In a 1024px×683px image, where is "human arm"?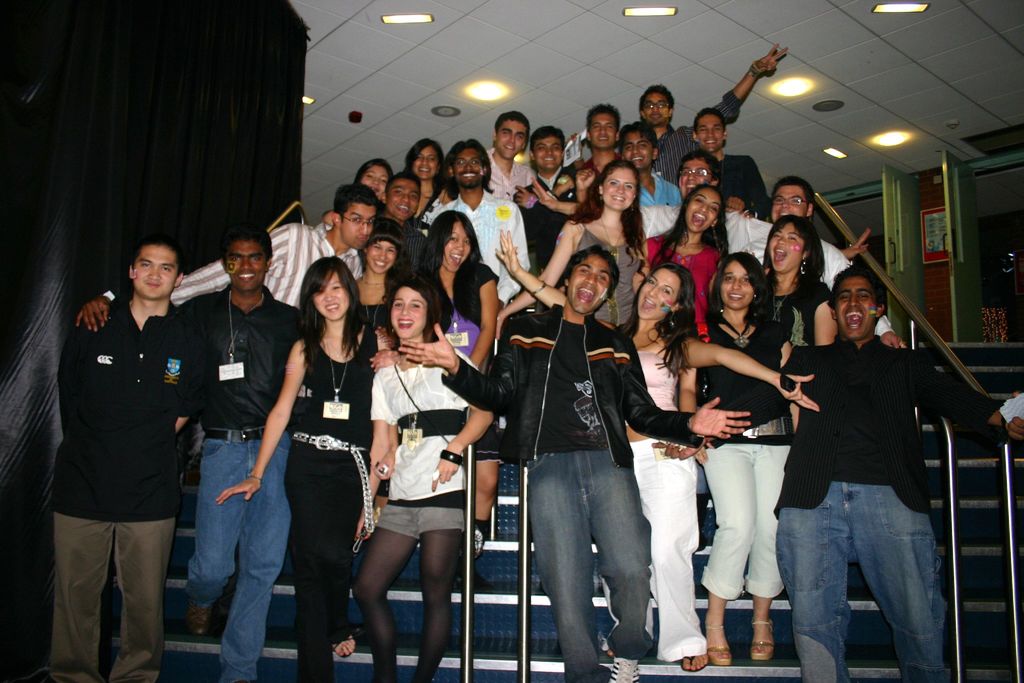
620 329 756 444.
